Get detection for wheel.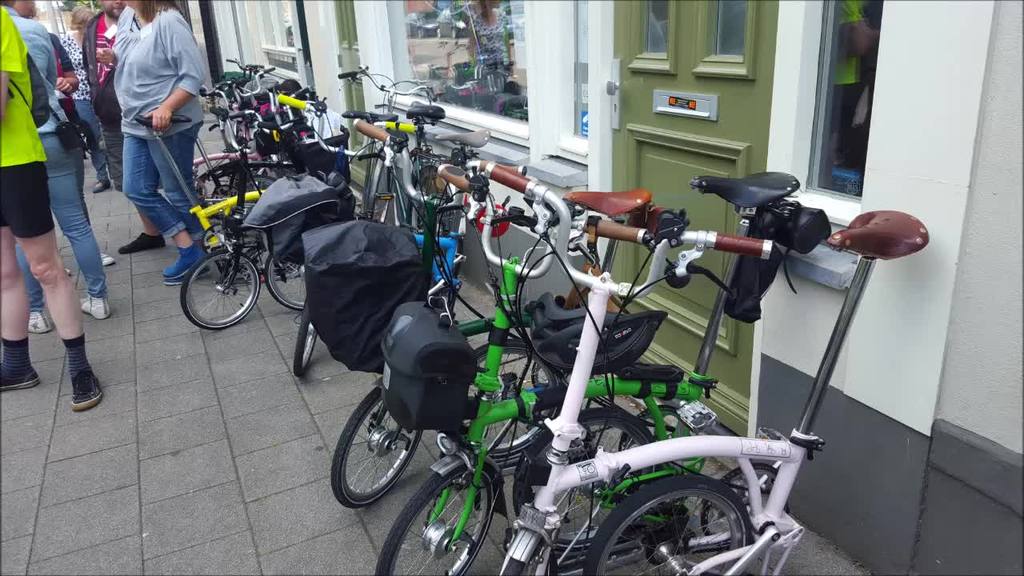
Detection: <bbox>694, 449, 786, 544</bbox>.
